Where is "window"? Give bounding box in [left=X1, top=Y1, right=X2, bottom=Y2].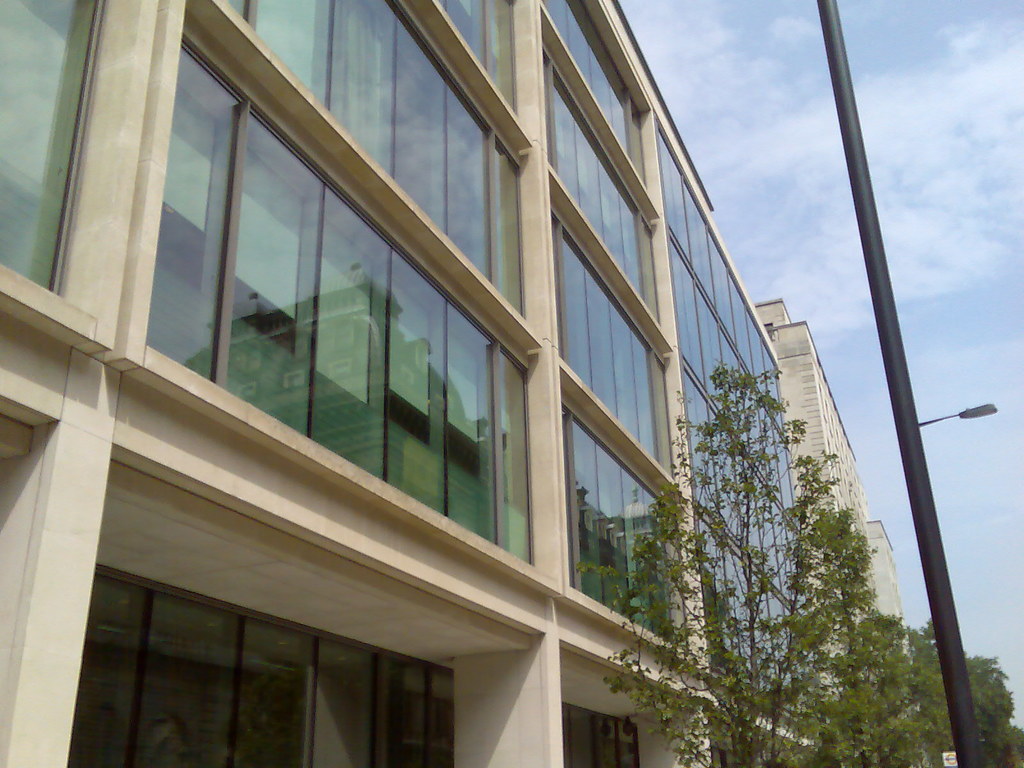
[left=232, top=145, right=303, bottom=354].
